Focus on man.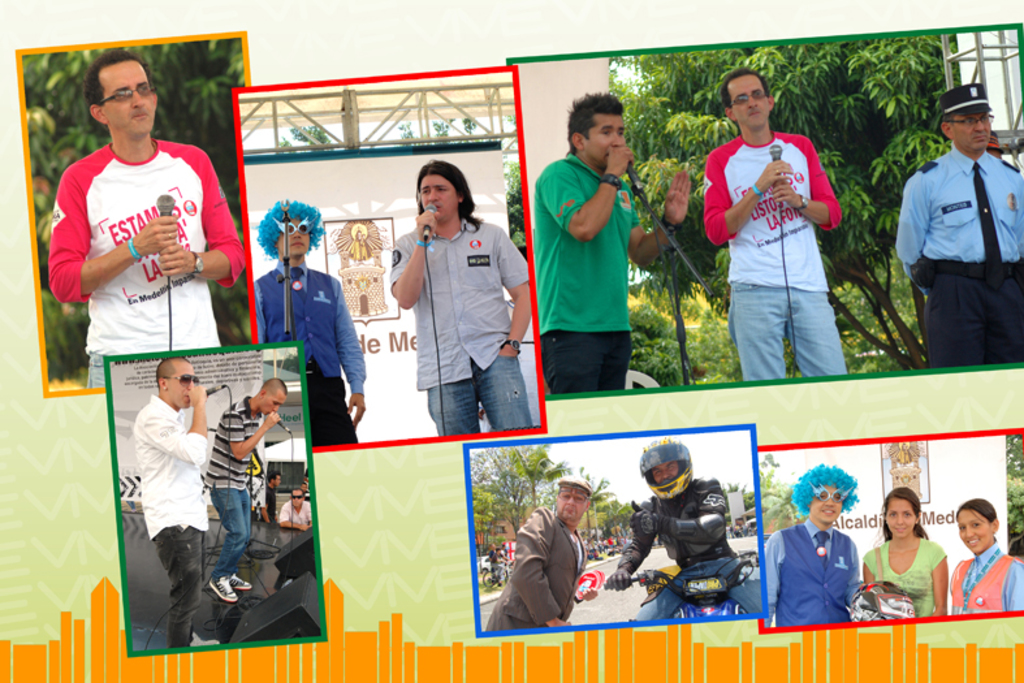
Focused at x1=531, y1=94, x2=686, y2=392.
